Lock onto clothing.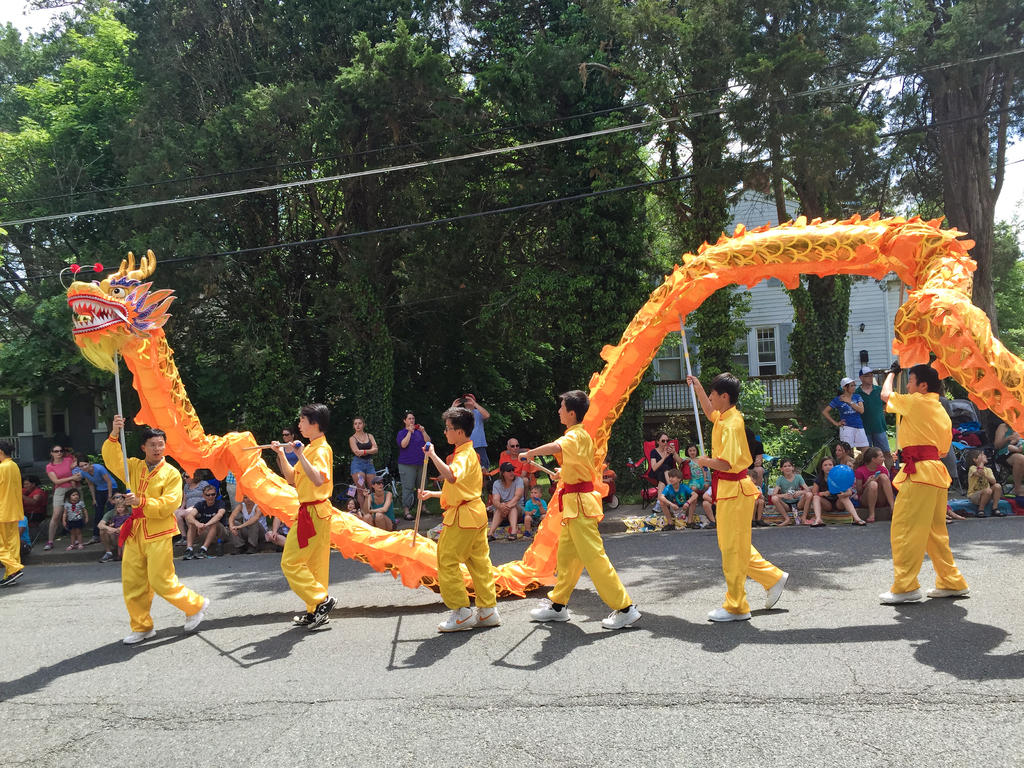
Locked: [0,454,28,577].
